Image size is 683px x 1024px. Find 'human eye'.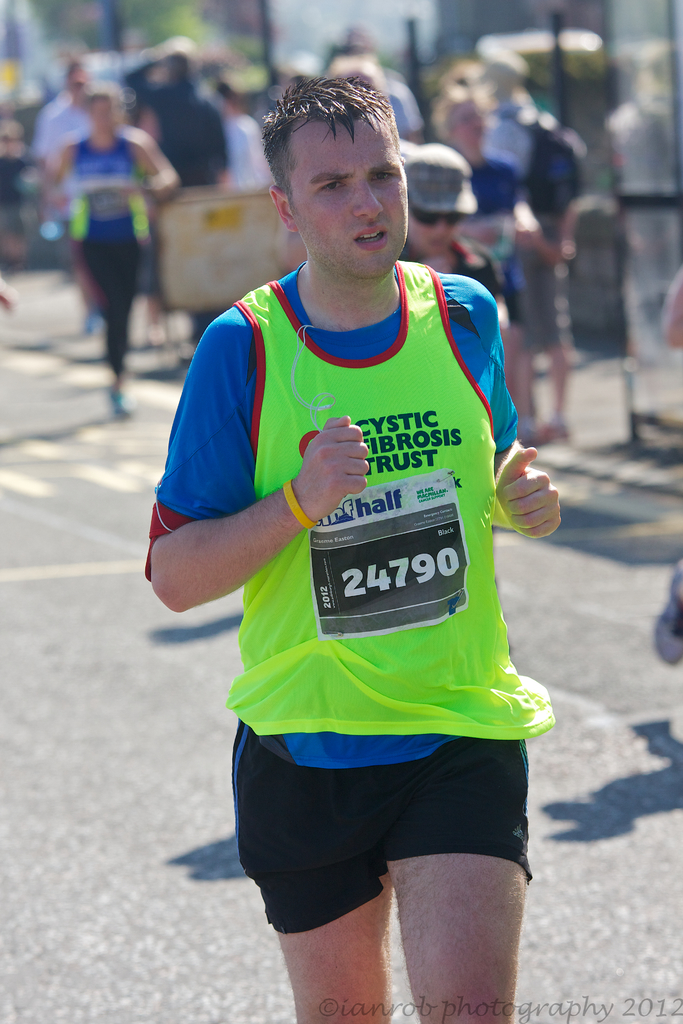
bbox=(317, 177, 348, 196).
